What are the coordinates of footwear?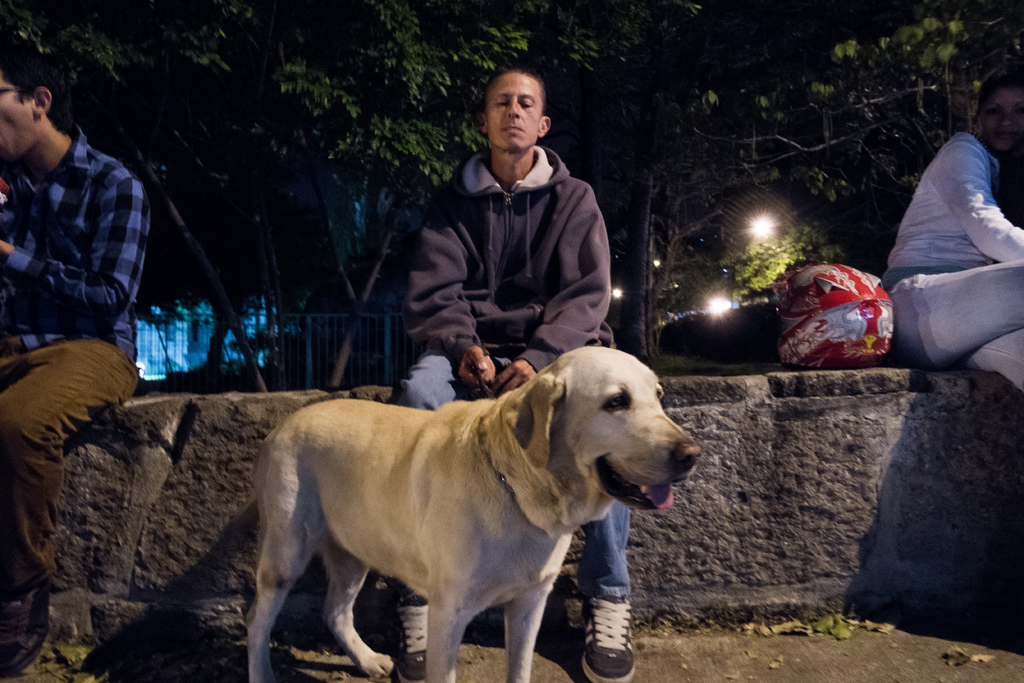
[387, 584, 433, 682].
